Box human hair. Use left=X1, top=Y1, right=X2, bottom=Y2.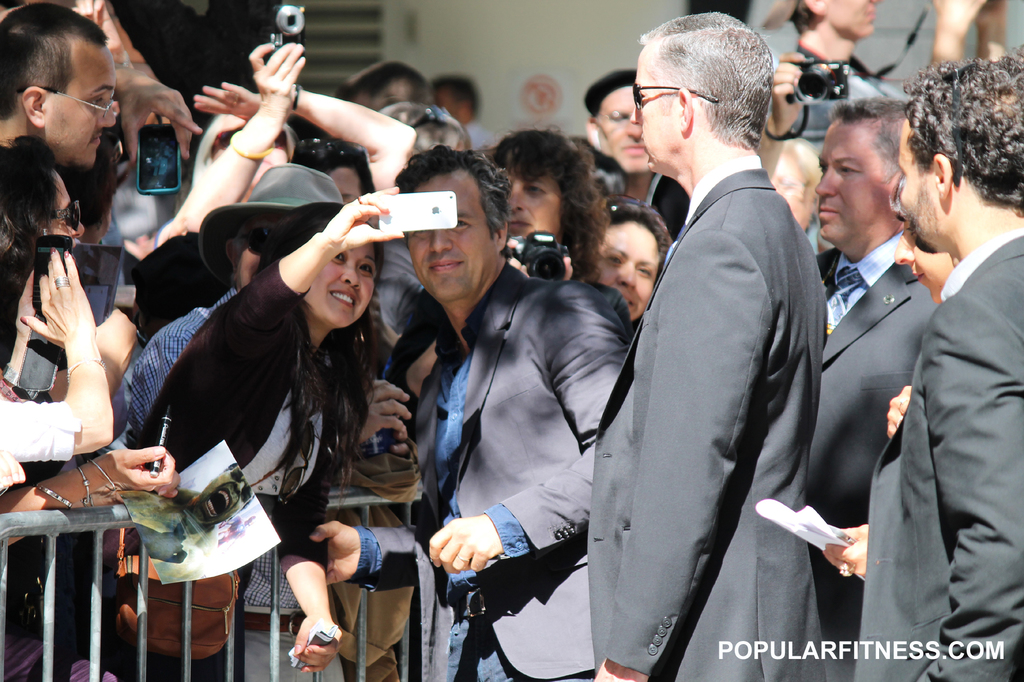
left=833, top=89, right=904, bottom=180.
